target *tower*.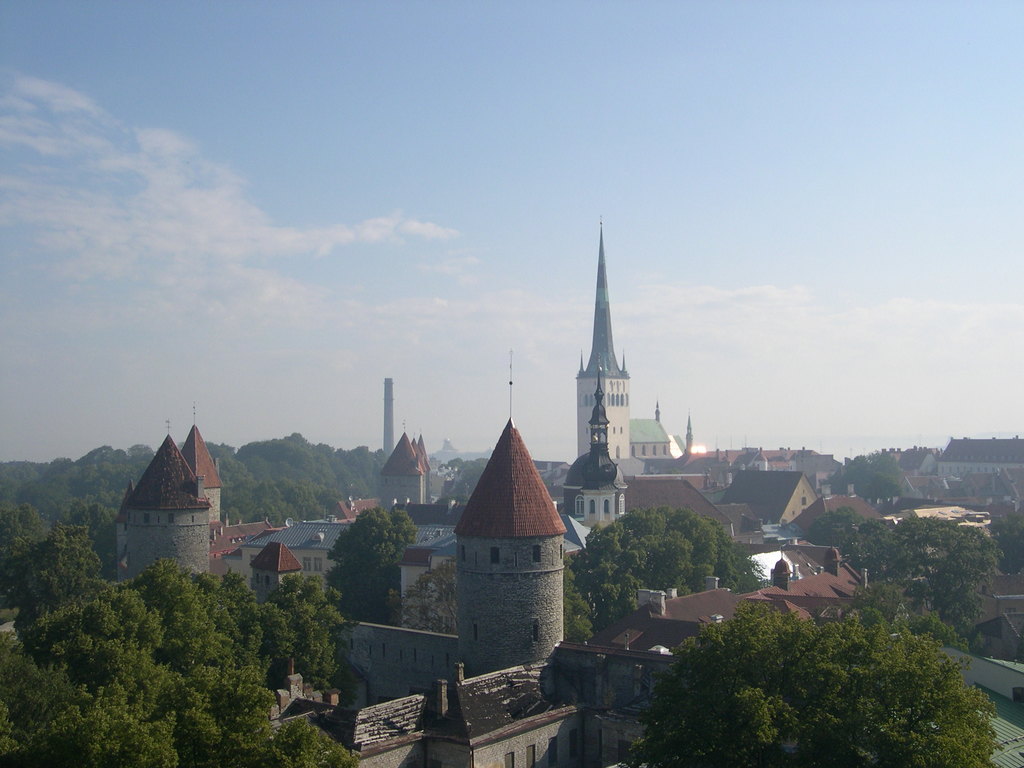
Target region: <bbox>251, 536, 300, 610</bbox>.
